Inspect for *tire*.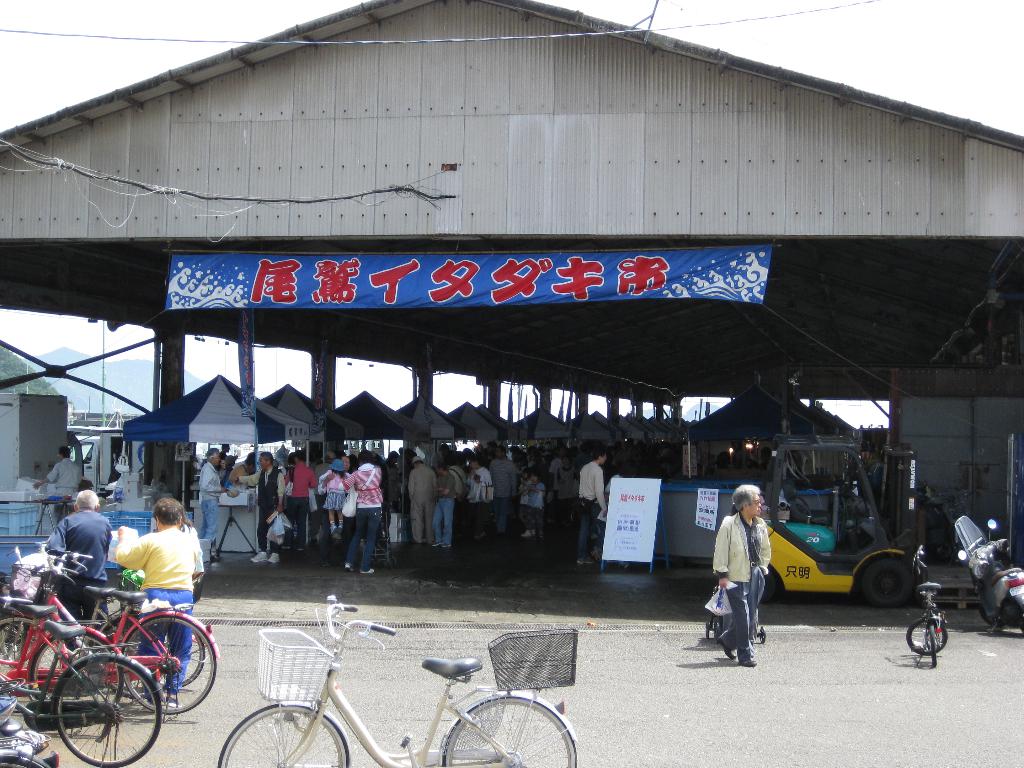
Inspection: pyautogui.locateOnScreen(906, 621, 948, 657).
